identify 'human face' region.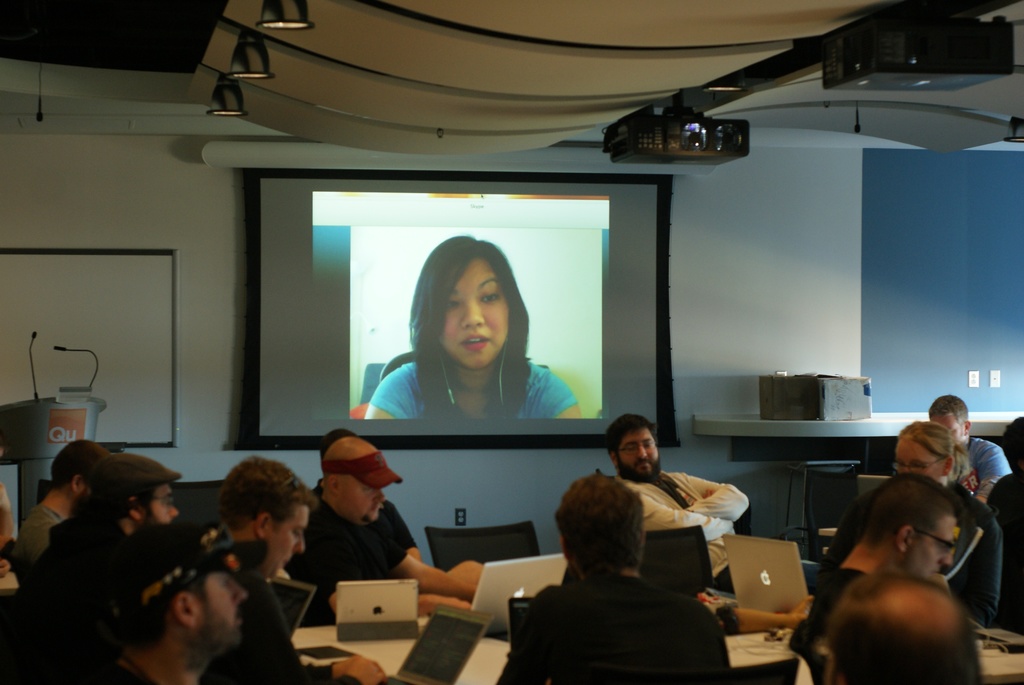
Region: <region>929, 416, 963, 448</region>.
